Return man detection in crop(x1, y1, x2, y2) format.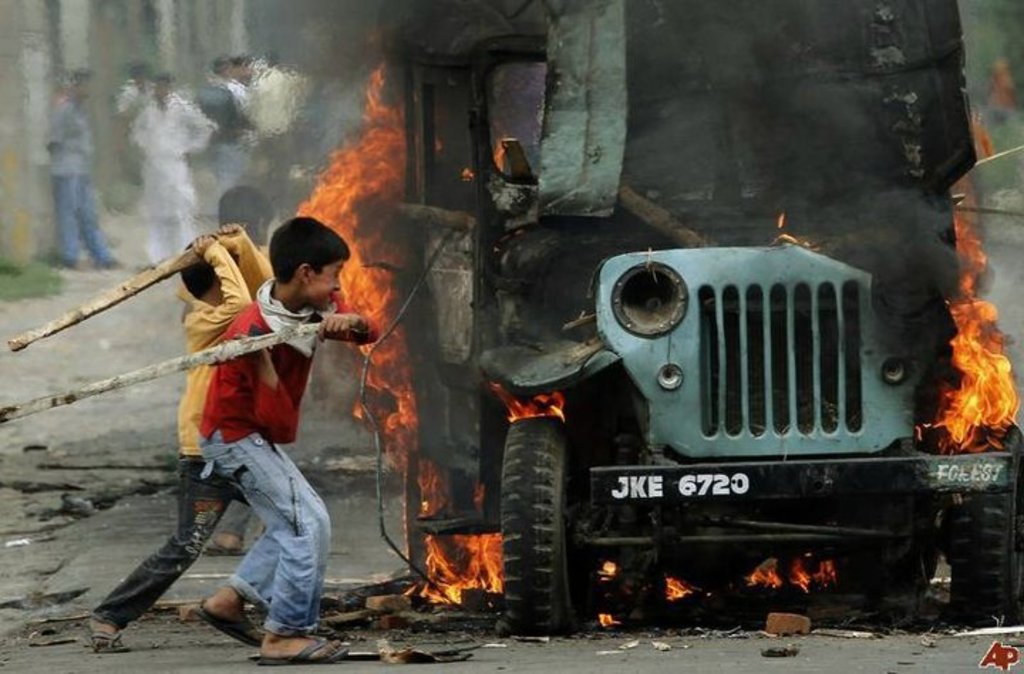
crop(47, 65, 122, 272).
